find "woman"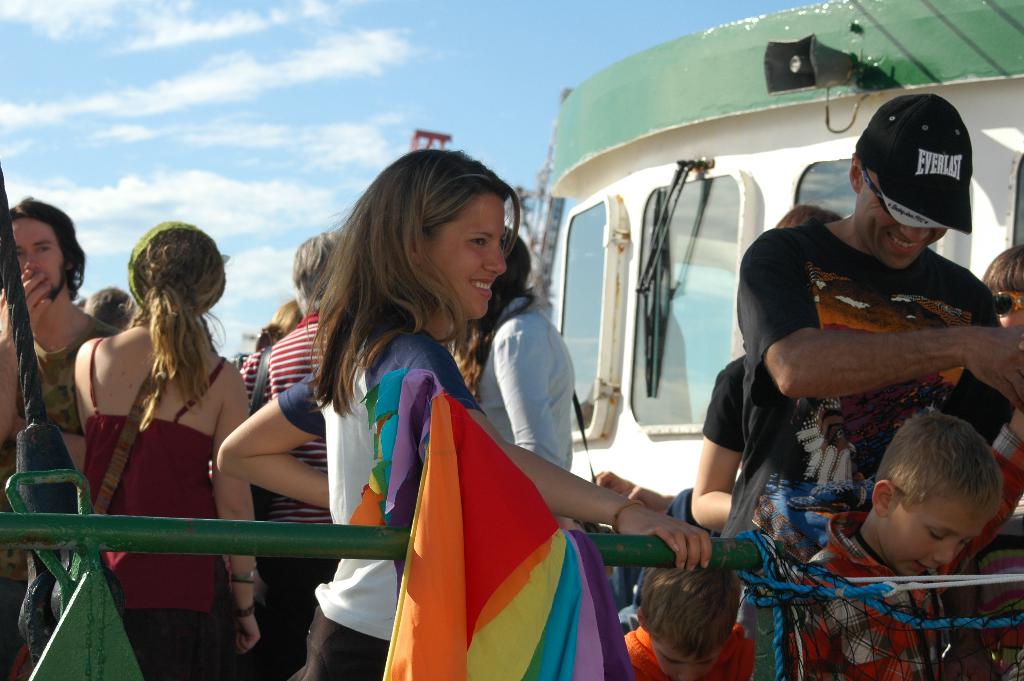
<box>252,166,603,674</box>
